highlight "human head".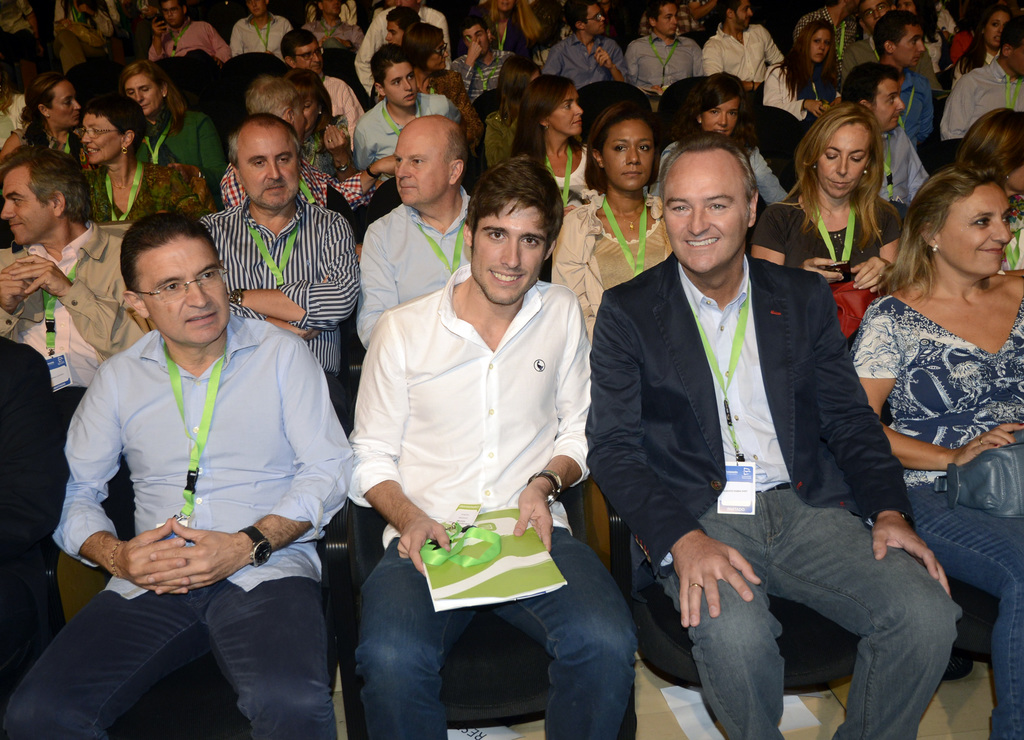
Highlighted region: (x1=719, y1=0, x2=754, y2=33).
